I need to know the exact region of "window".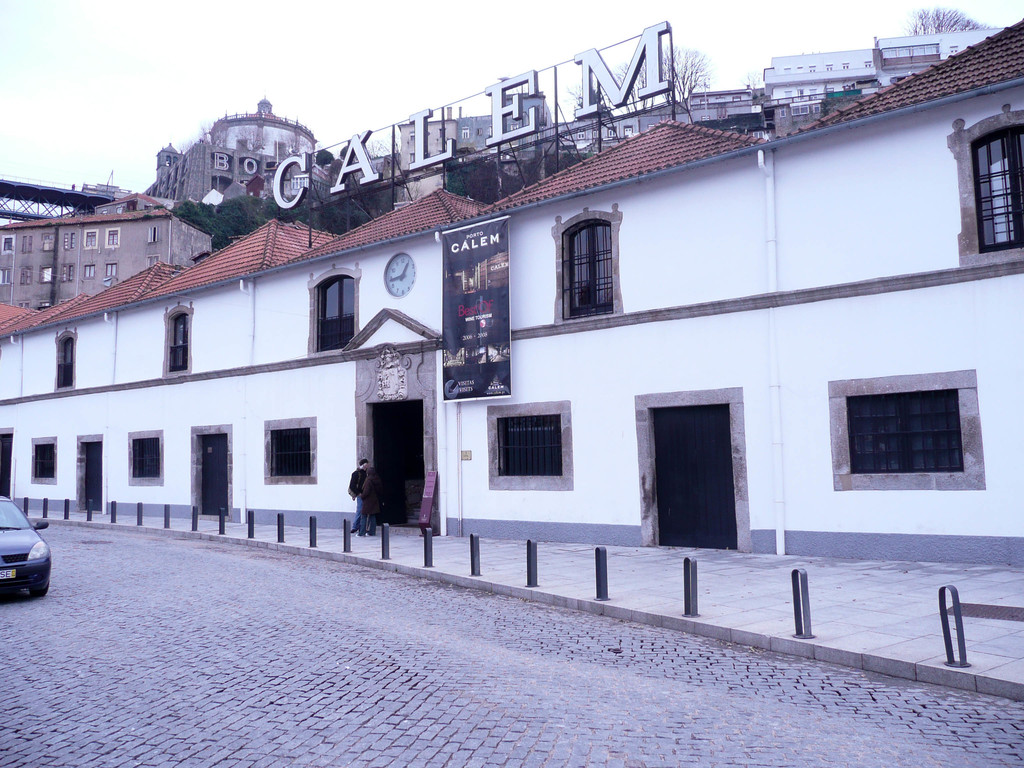
Region: rect(480, 400, 566, 492).
